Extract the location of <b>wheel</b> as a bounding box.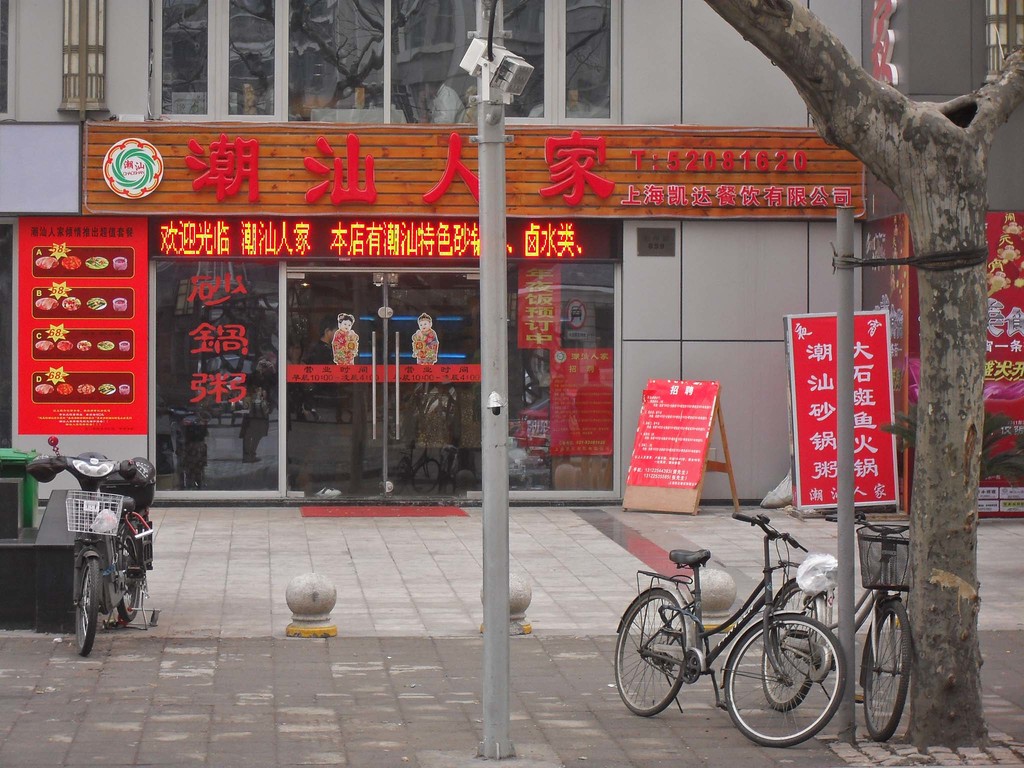
pyautogui.locateOnScreen(75, 558, 100, 656).
